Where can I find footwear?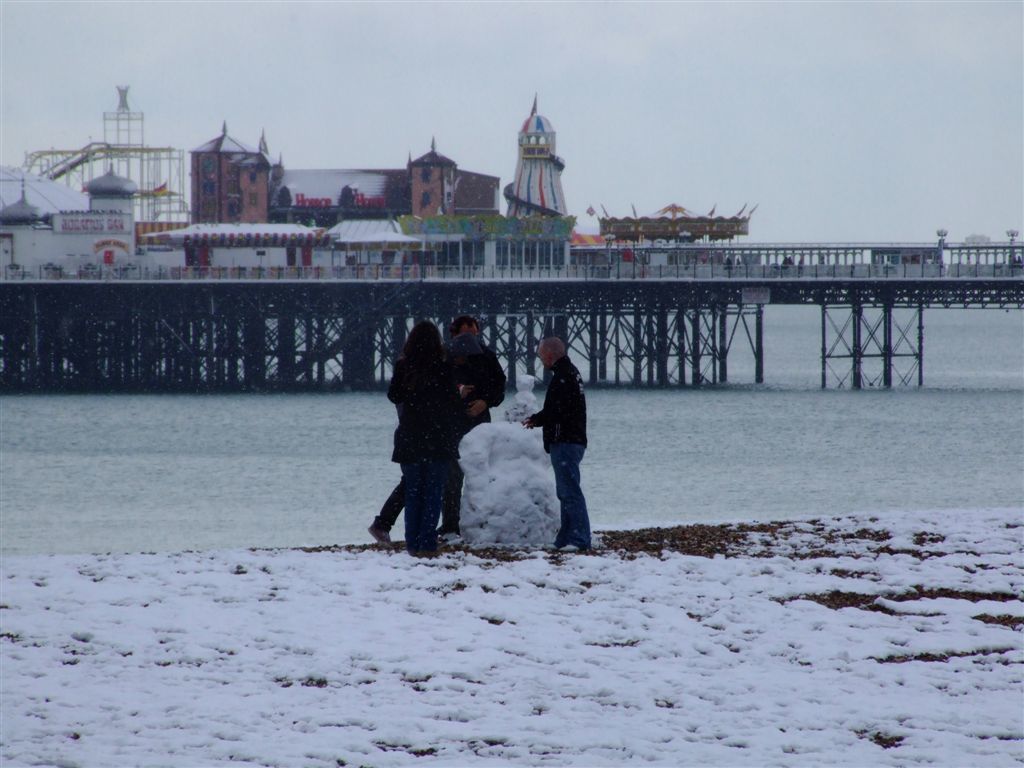
You can find it at 433, 532, 461, 552.
